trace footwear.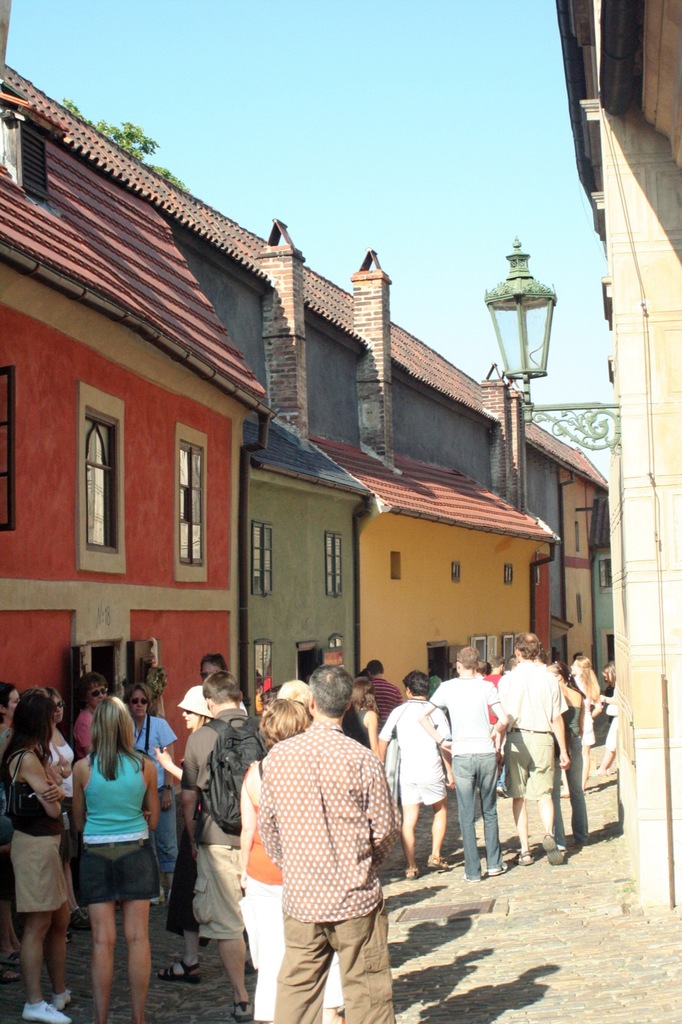
Traced to (left=491, top=861, right=510, bottom=881).
